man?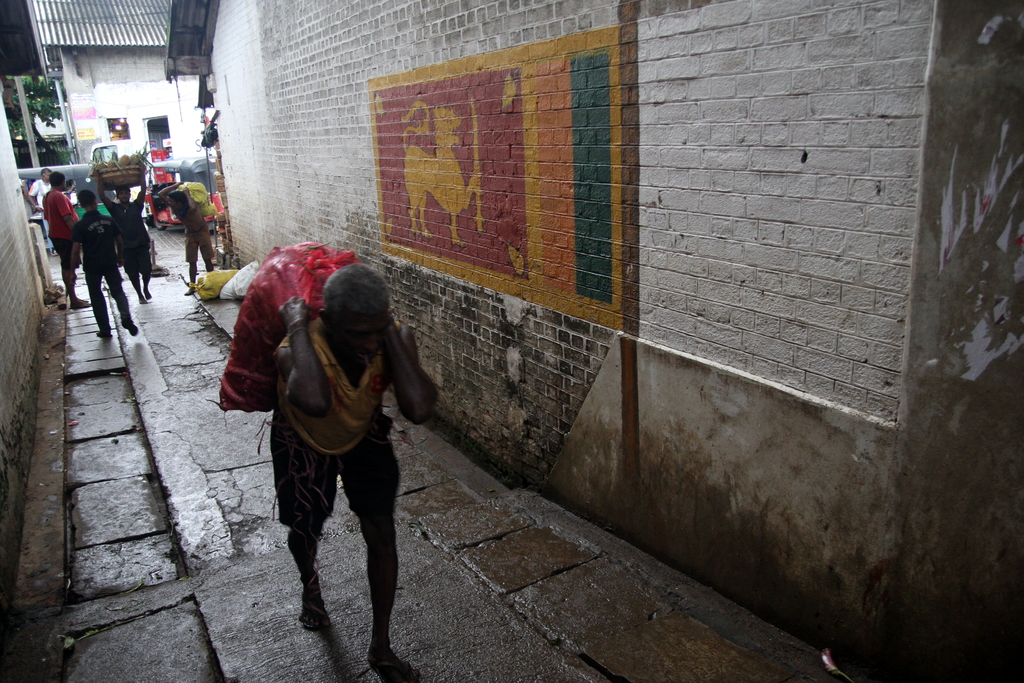
<box>271,262,442,682</box>
